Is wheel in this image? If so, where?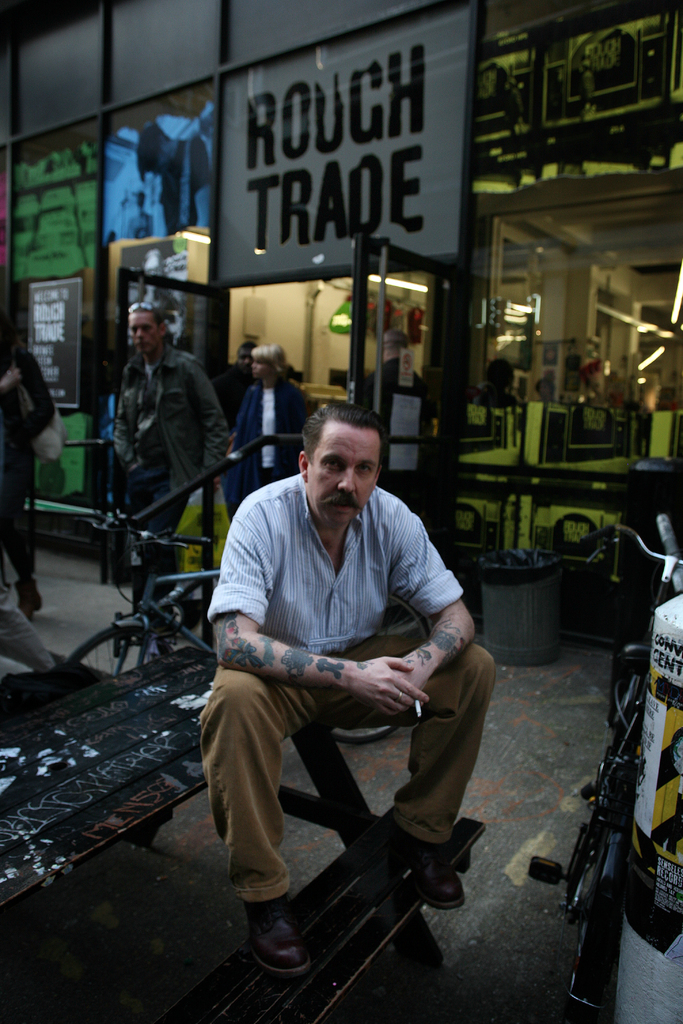
Yes, at left=580, top=669, right=636, bottom=818.
